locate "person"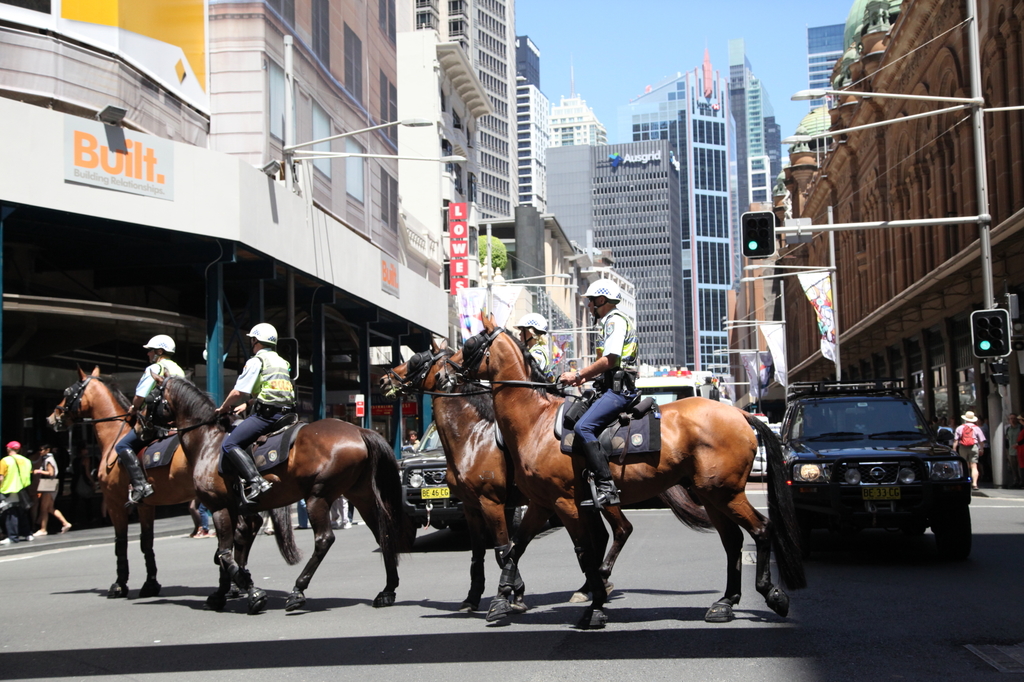
x1=202, y1=325, x2=301, y2=502
